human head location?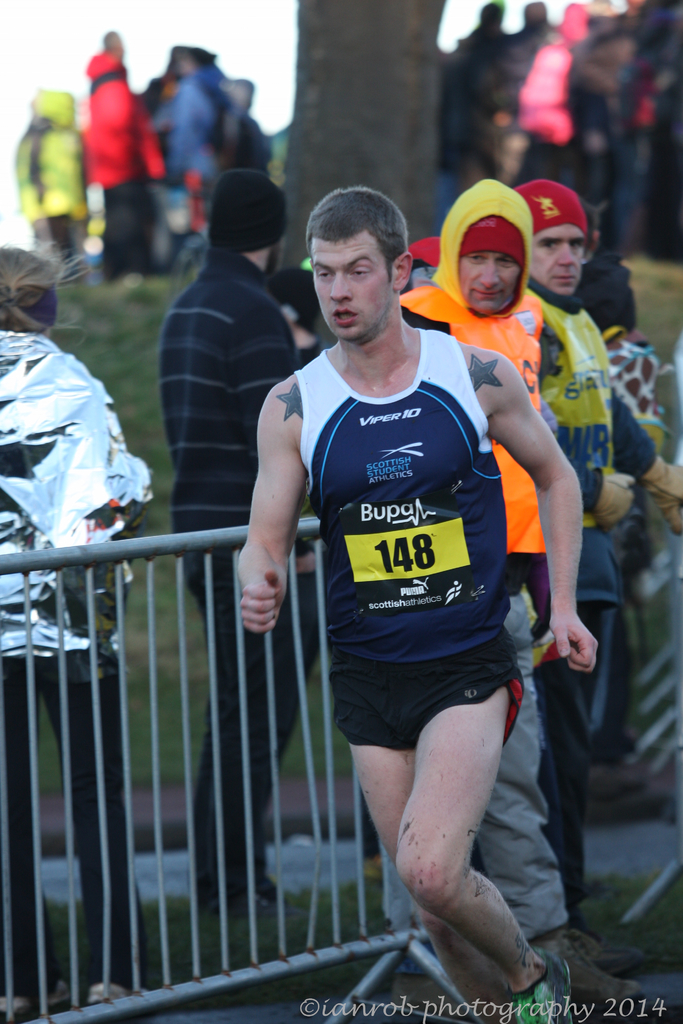
rect(206, 161, 288, 271)
